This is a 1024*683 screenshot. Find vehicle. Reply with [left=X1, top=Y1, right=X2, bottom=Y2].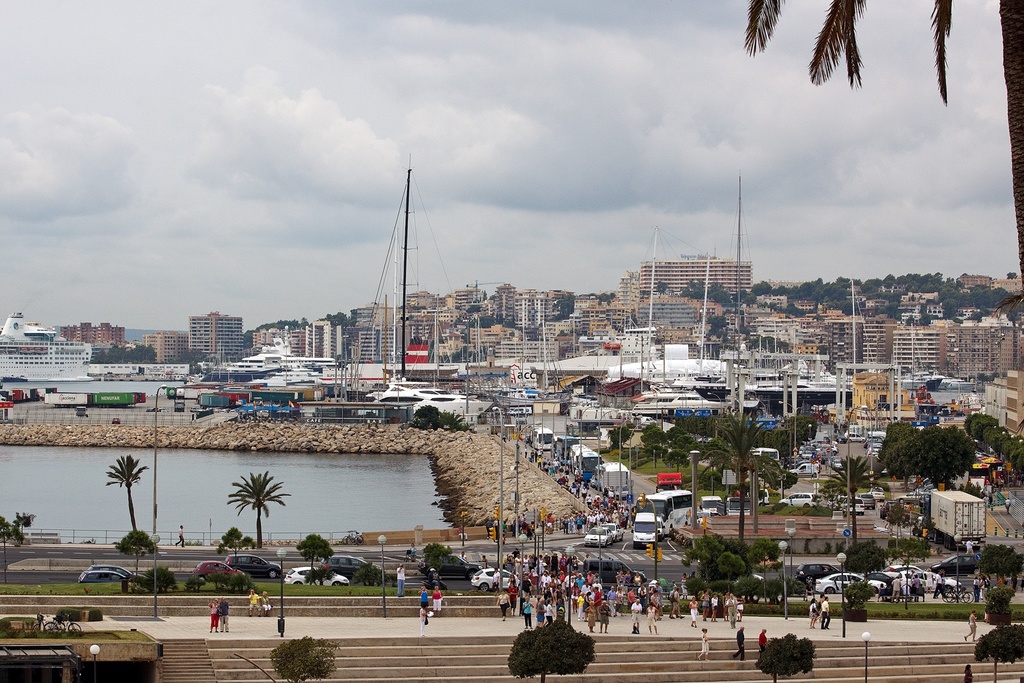
[left=780, top=494, right=822, bottom=510].
